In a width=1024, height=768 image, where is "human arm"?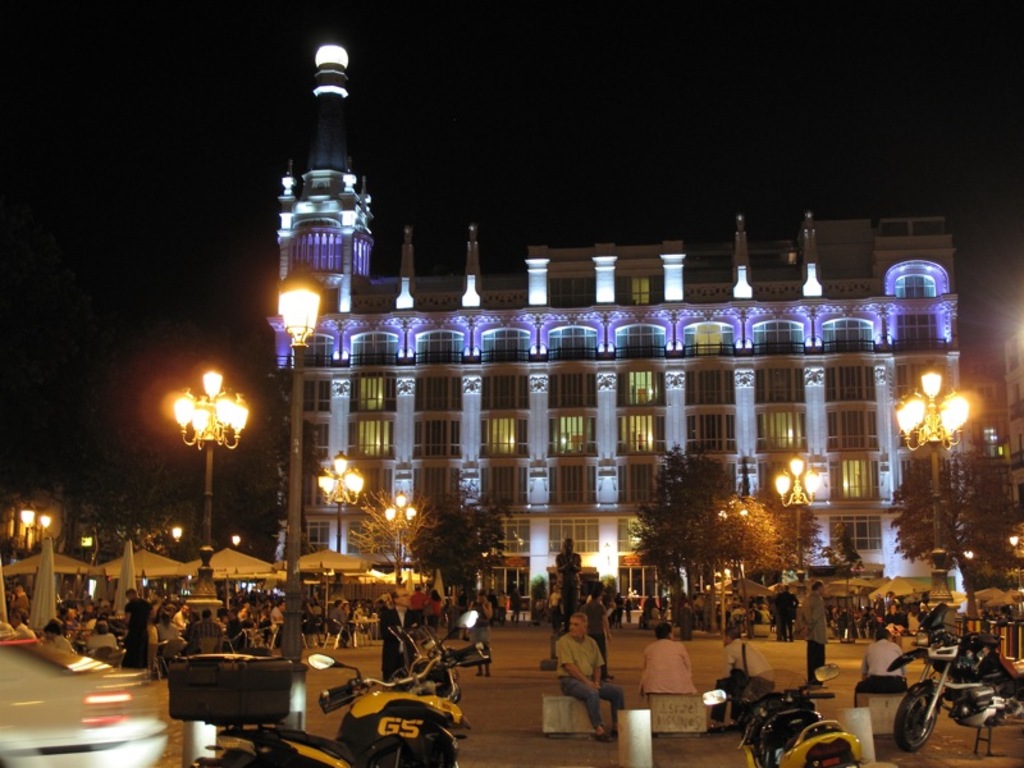
553/554/572/572.
